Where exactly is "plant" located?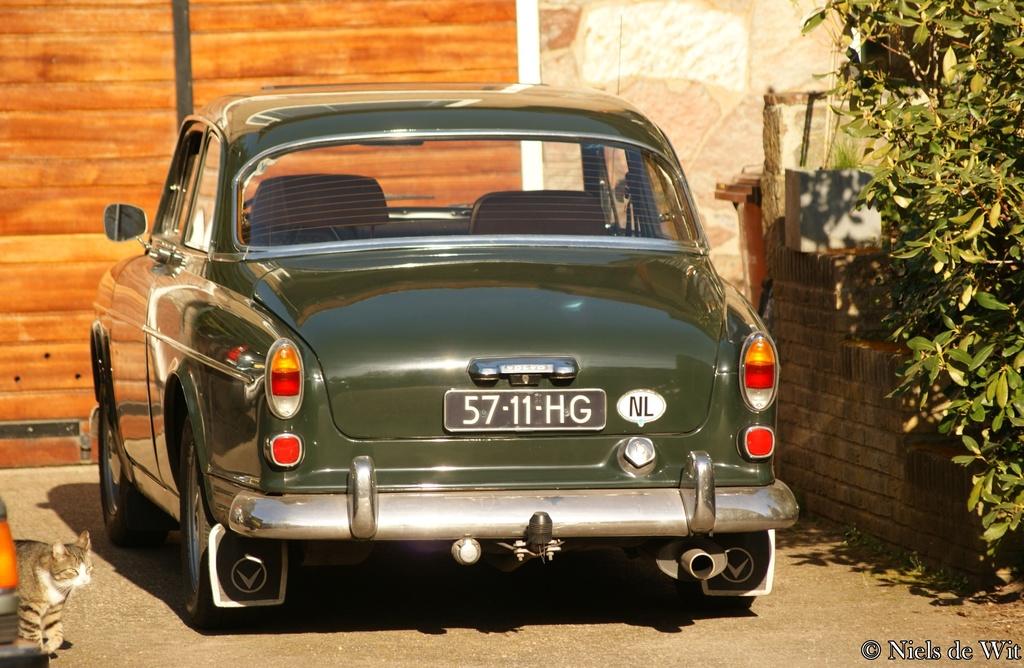
Its bounding box is rect(825, 3, 1016, 588).
